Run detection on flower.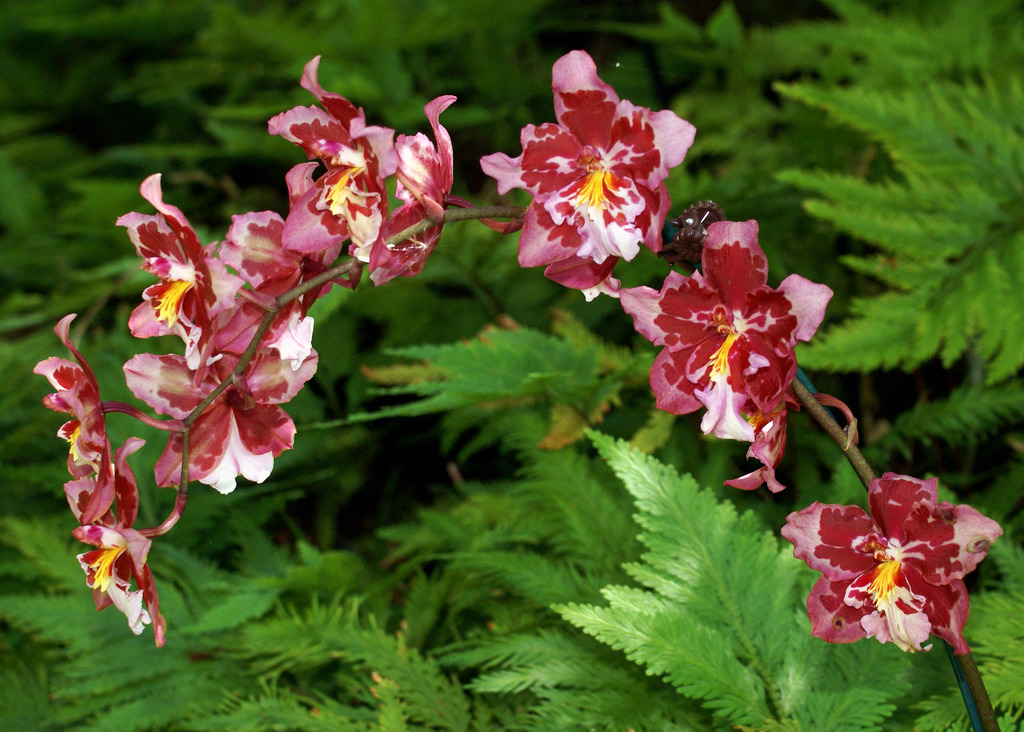
Result: {"x1": 268, "y1": 51, "x2": 384, "y2": 279}.
